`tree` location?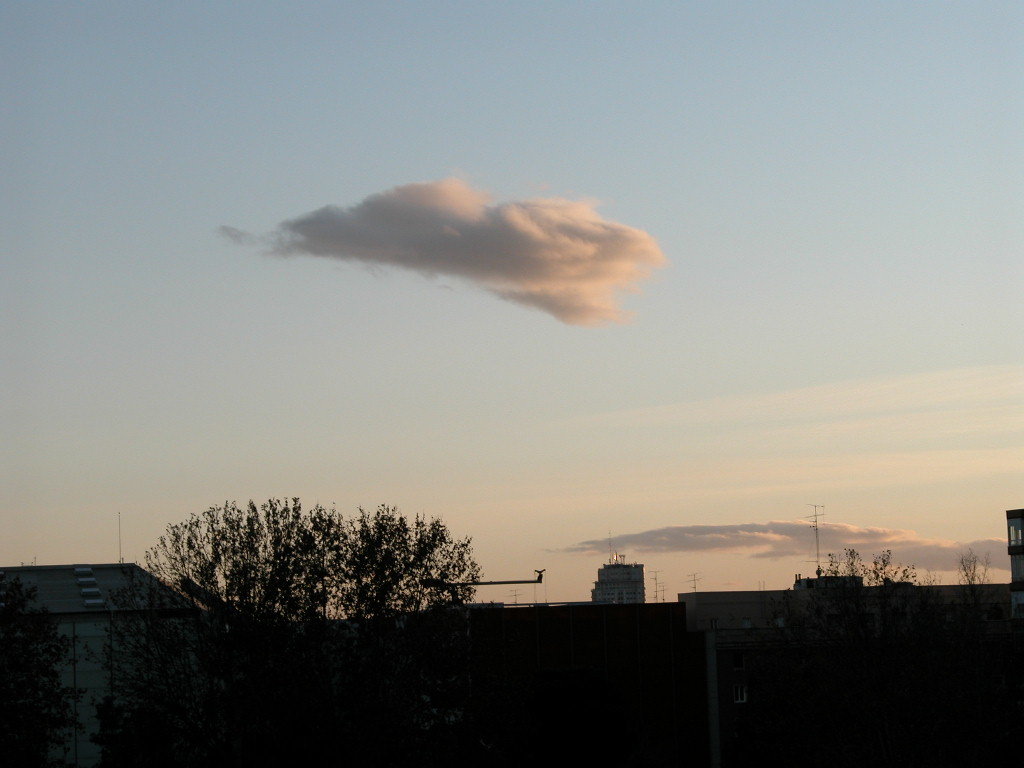
x1=824 y1=544 x2=918 y2=590
